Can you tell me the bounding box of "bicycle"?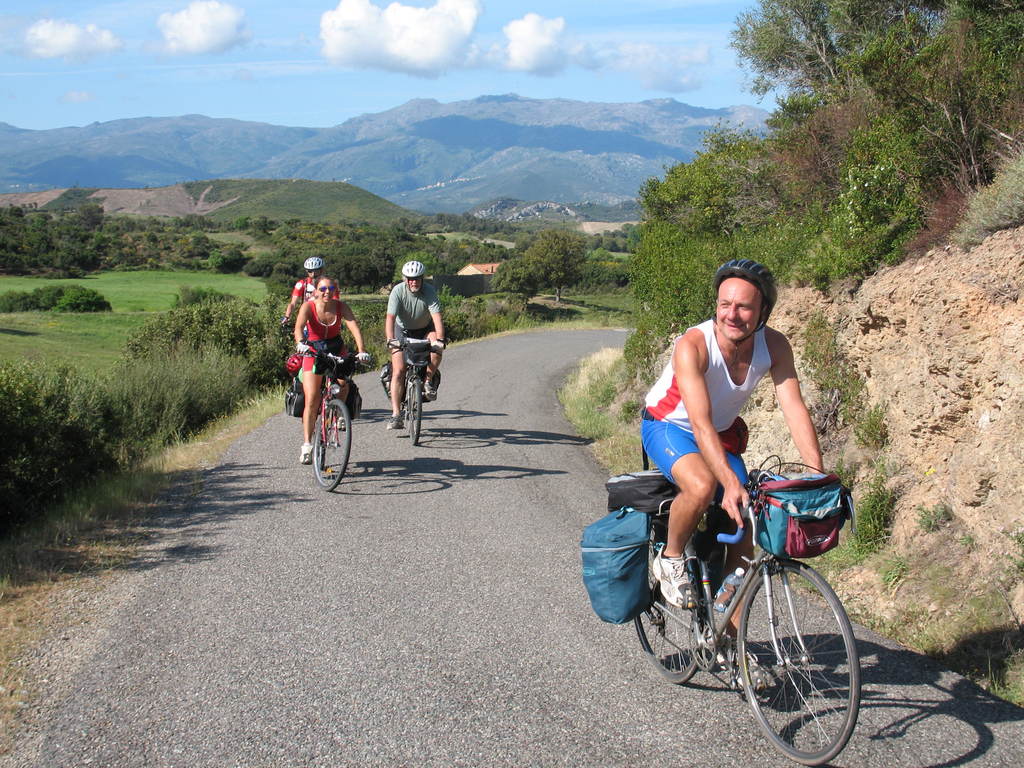
x1=616, y1=452, x2=866, y2=741.
